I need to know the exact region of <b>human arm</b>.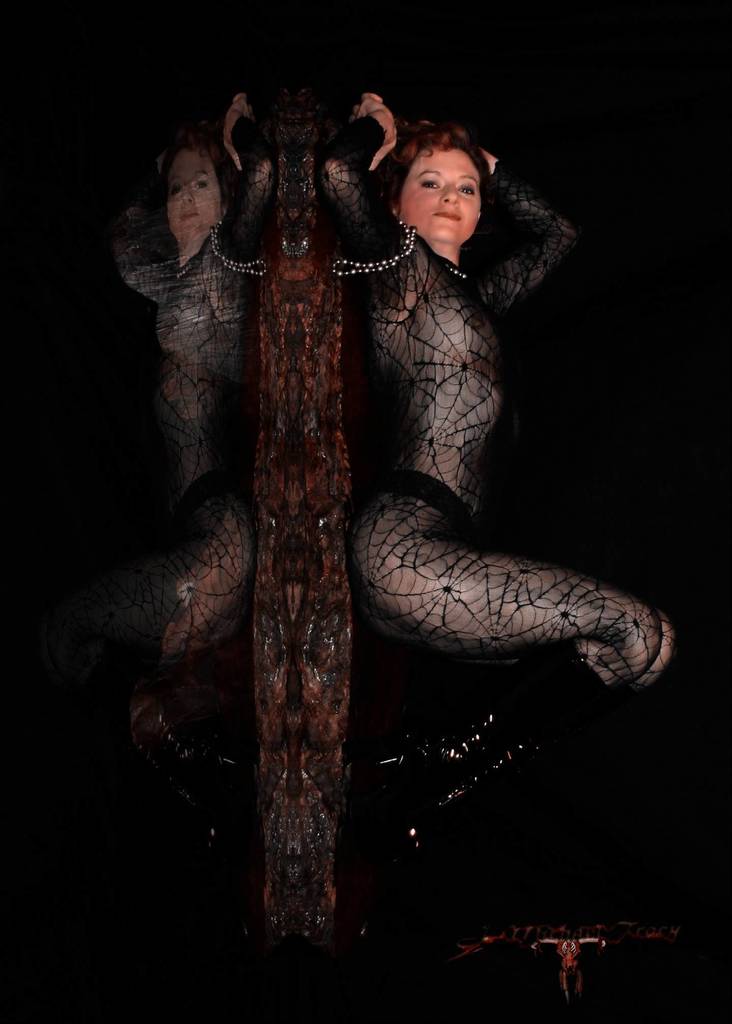
Region: pyautogui.locateOnScreen(117, 174, 179, 305).
